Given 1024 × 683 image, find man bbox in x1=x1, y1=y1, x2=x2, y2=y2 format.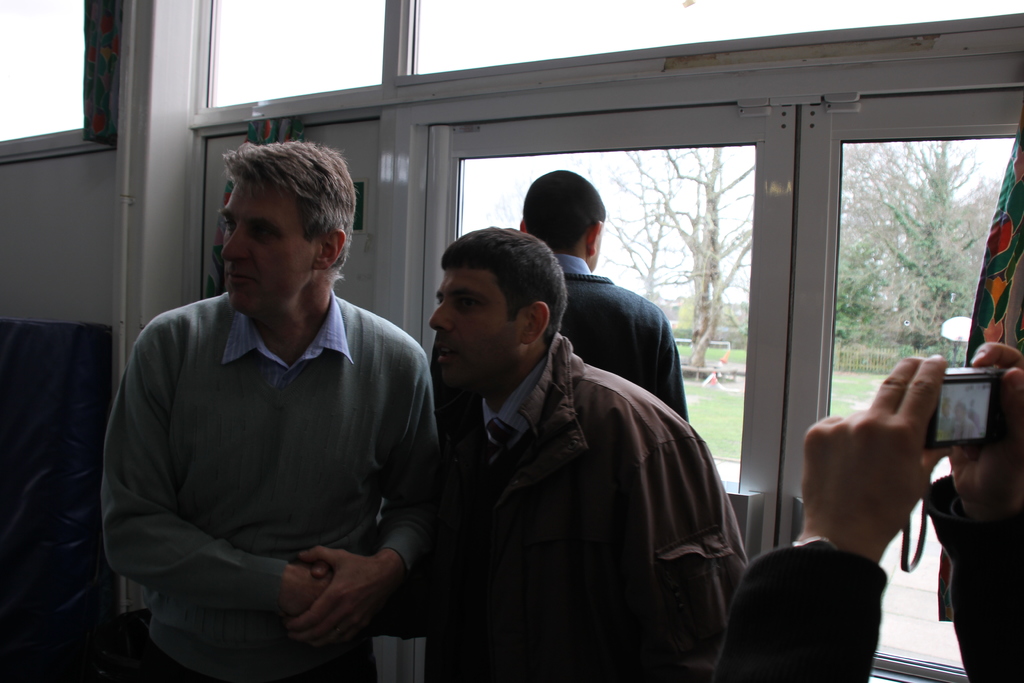
x1=106, y1=135, x2=436, y2=682.
